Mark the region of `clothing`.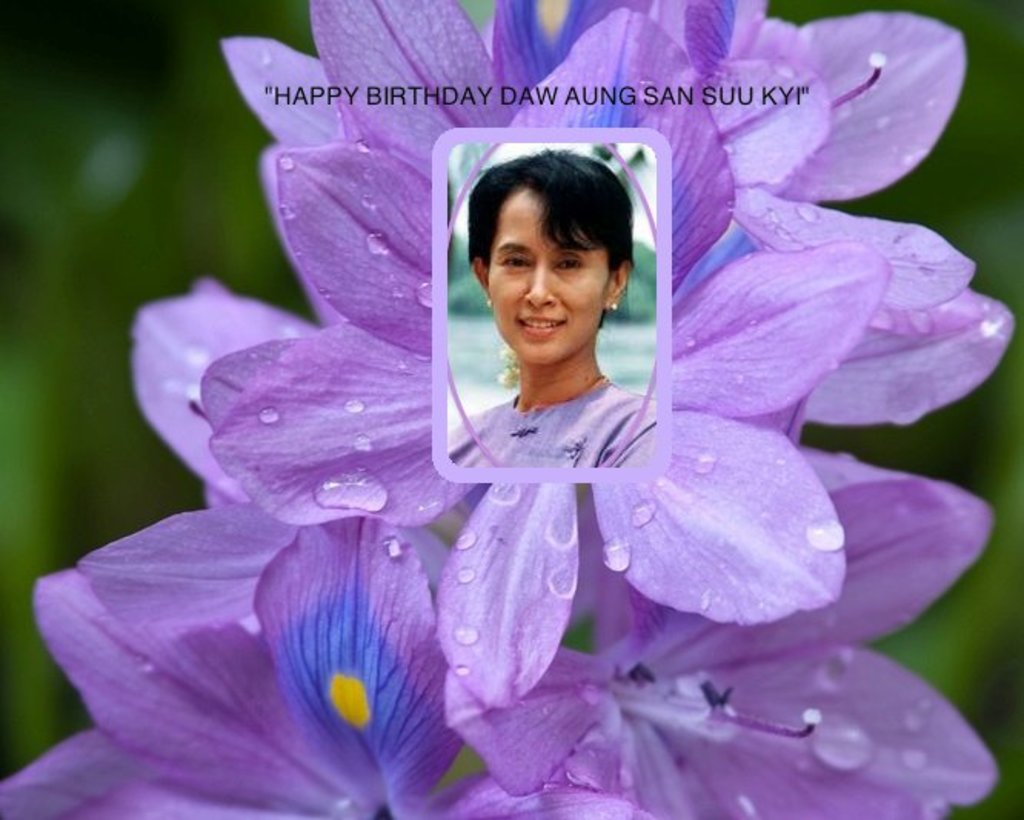
Region: 441, 375, 652, 465.
